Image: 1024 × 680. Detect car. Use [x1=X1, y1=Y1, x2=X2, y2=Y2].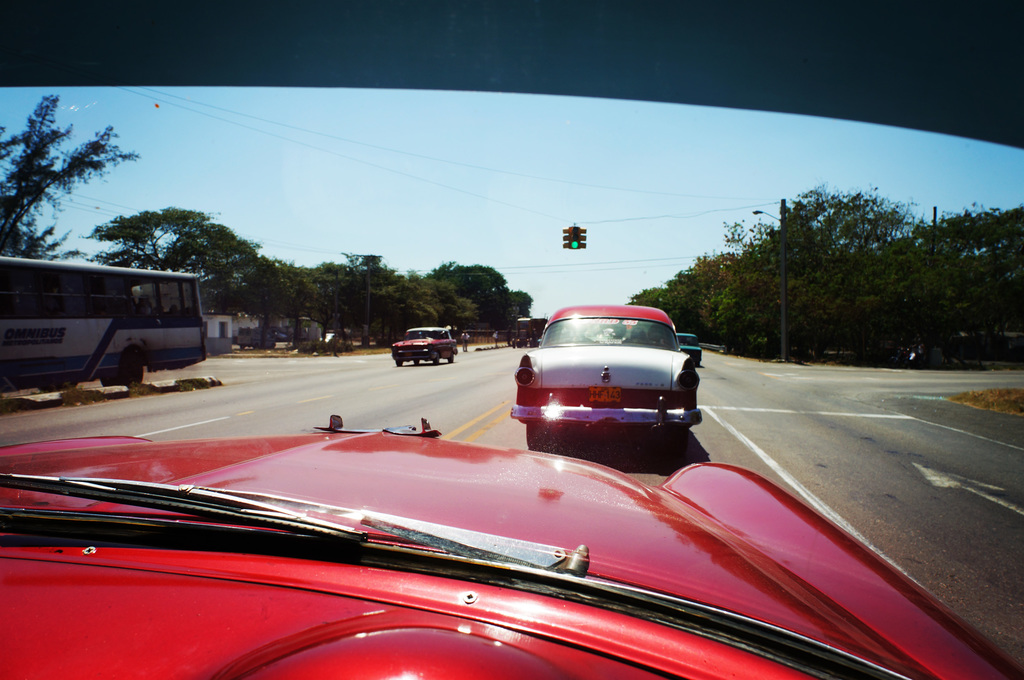
[x1=673, y1=329, x2=701, y2=366].
